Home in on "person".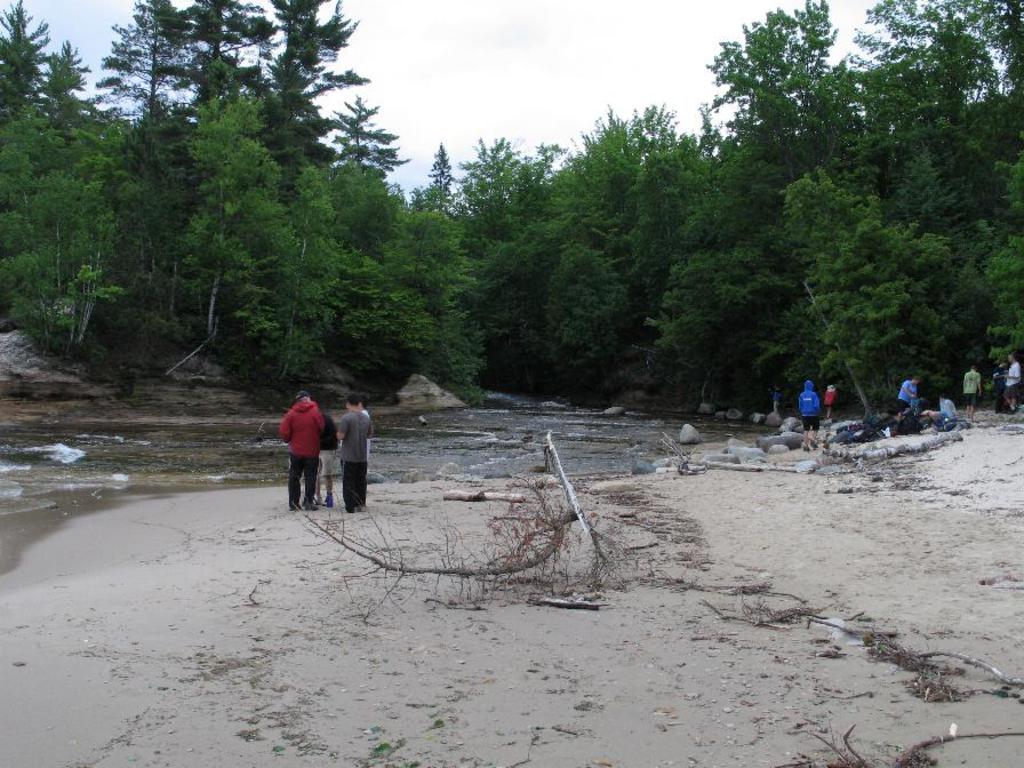
Homed in at rect(280, 390, 323, 509).
